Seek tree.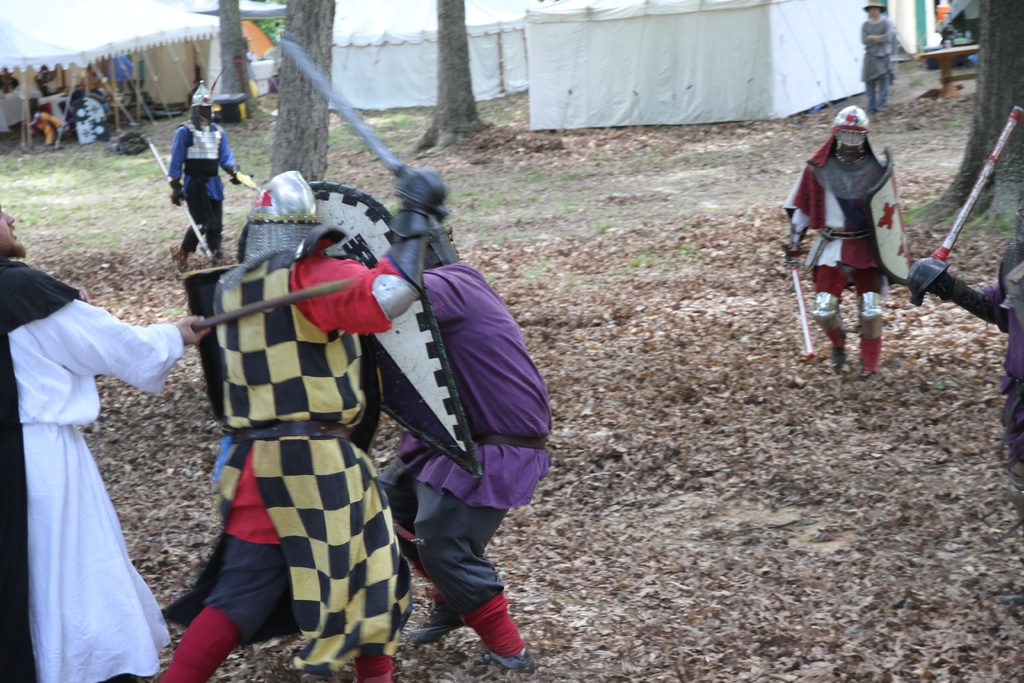
x1=270, y1=0, x2=337, y2=192.
